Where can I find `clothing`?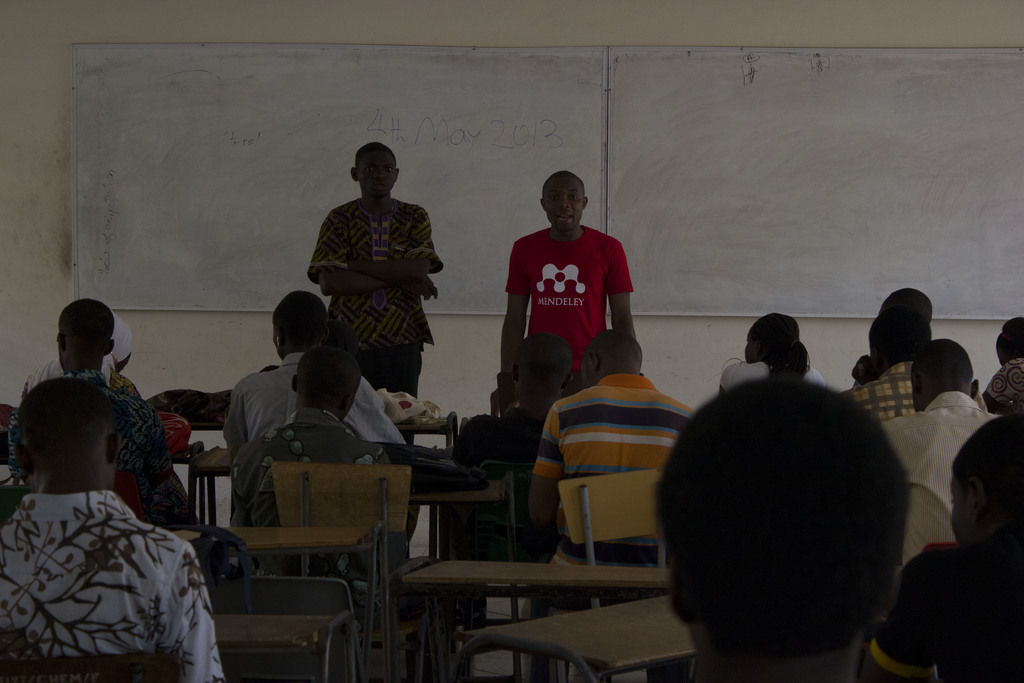
You can find it at select_region(227, 400, 390, 582).
